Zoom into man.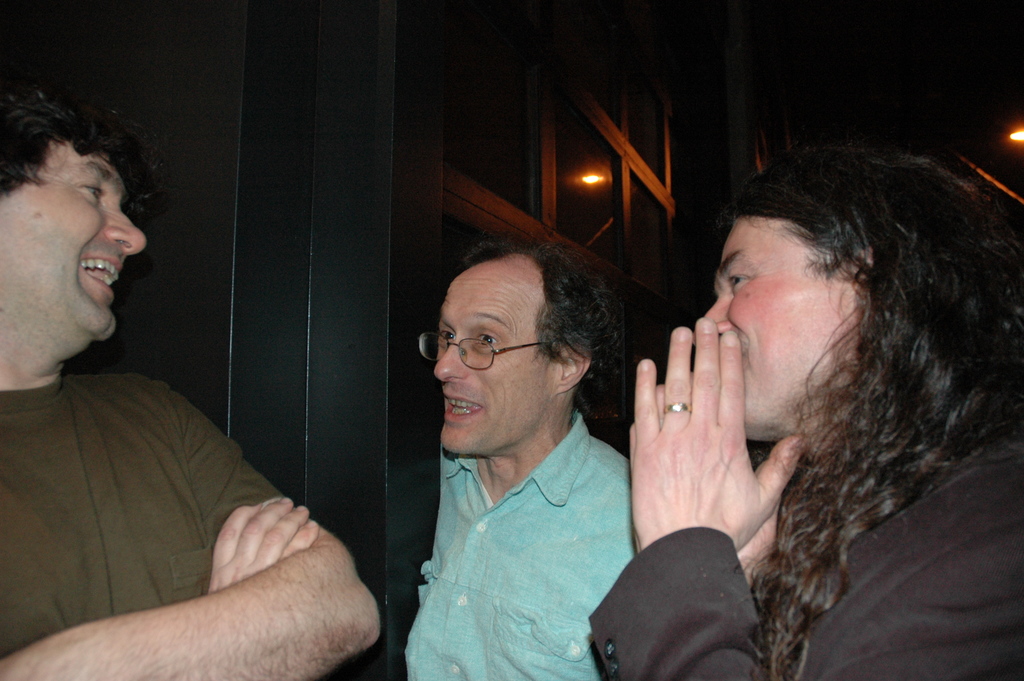
Zoom target: Rect(0, 69, 385, 675).
